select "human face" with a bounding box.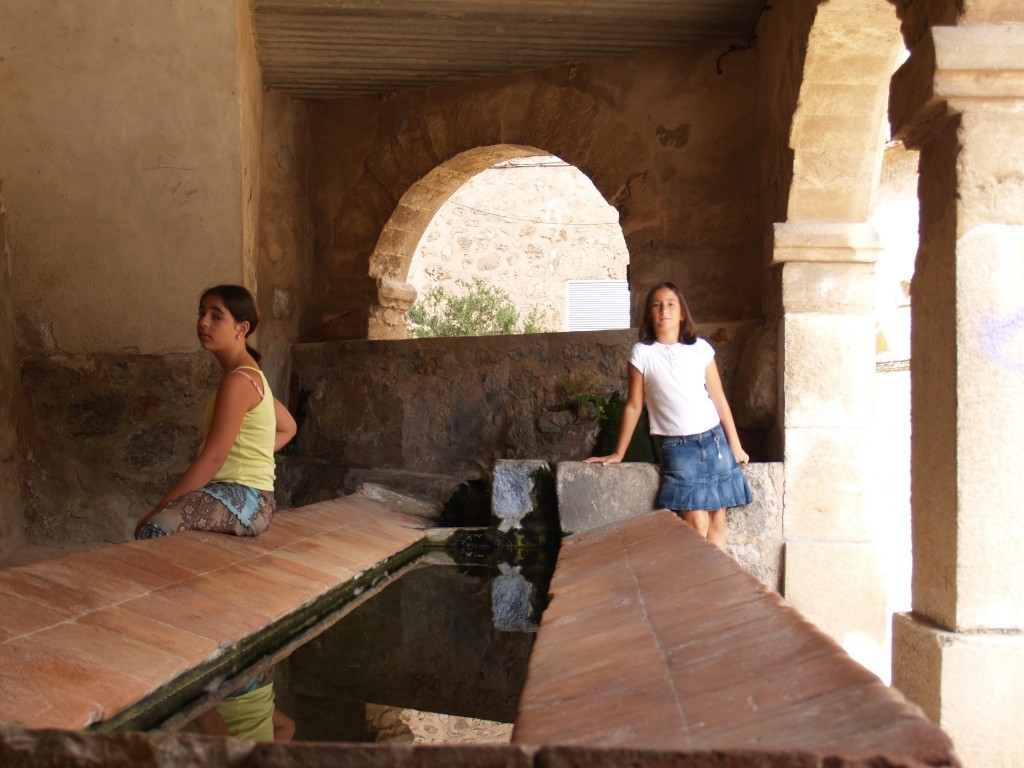
[196,294,239,353].
